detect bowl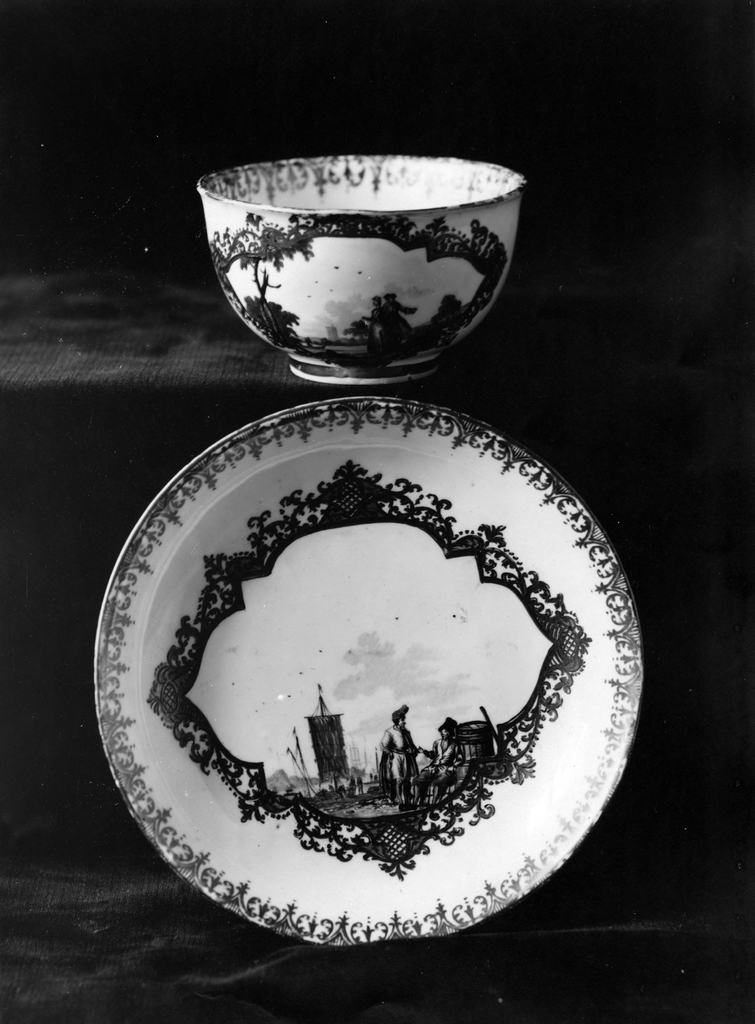
91/408/649/951
